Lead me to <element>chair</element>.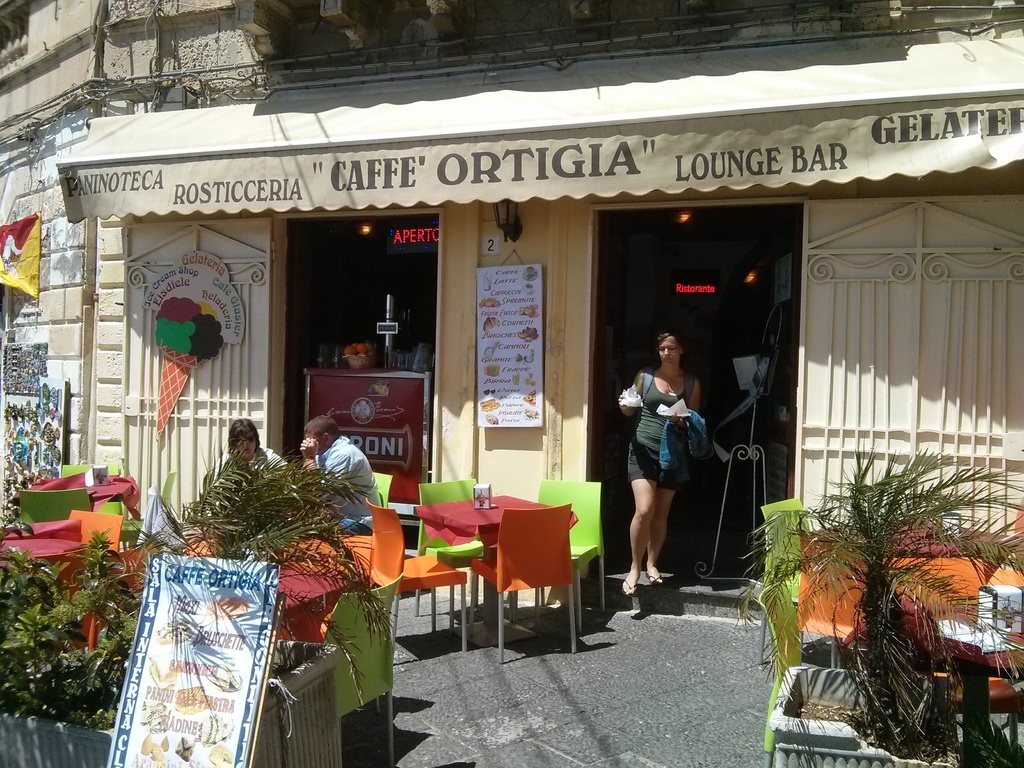
Lead to BBox(58, 458, 133, 483).
